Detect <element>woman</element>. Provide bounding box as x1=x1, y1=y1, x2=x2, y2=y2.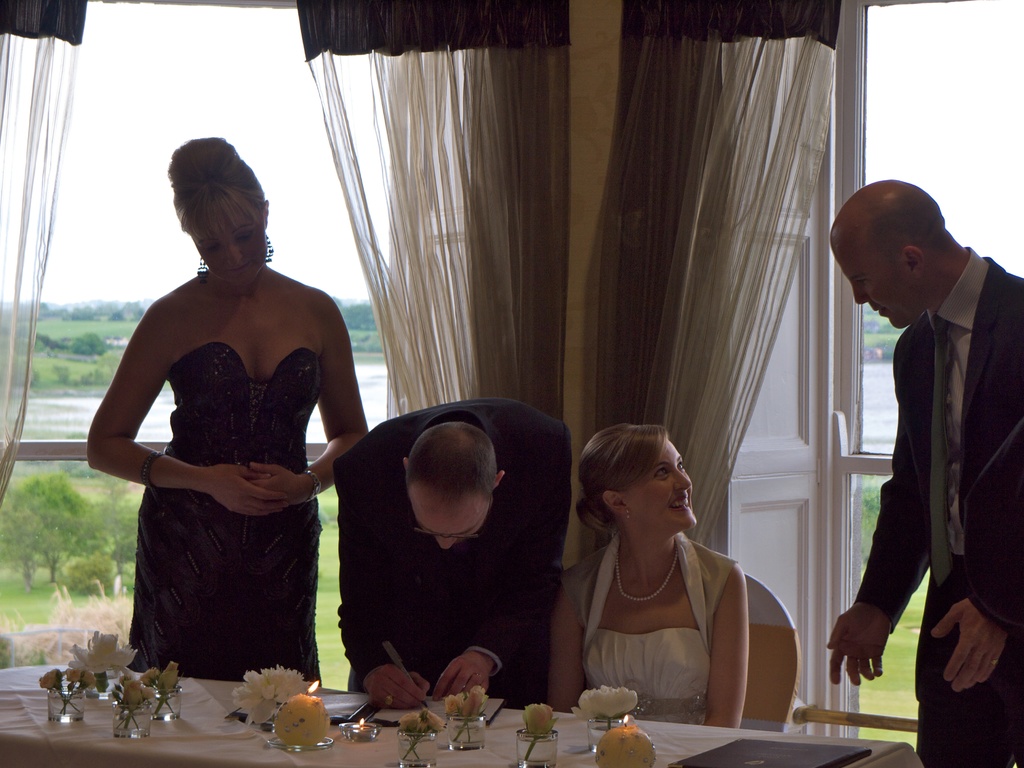
x1=542, y1=426, x2=752, y2=732.
